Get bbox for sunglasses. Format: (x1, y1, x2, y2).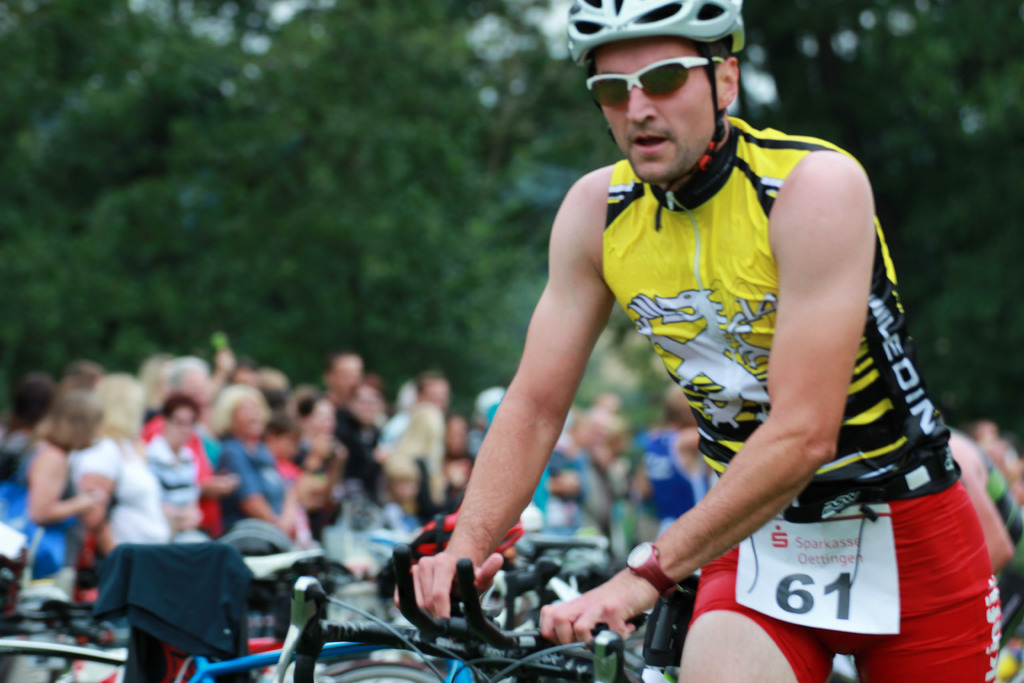
(585, 54, 728, 106).
